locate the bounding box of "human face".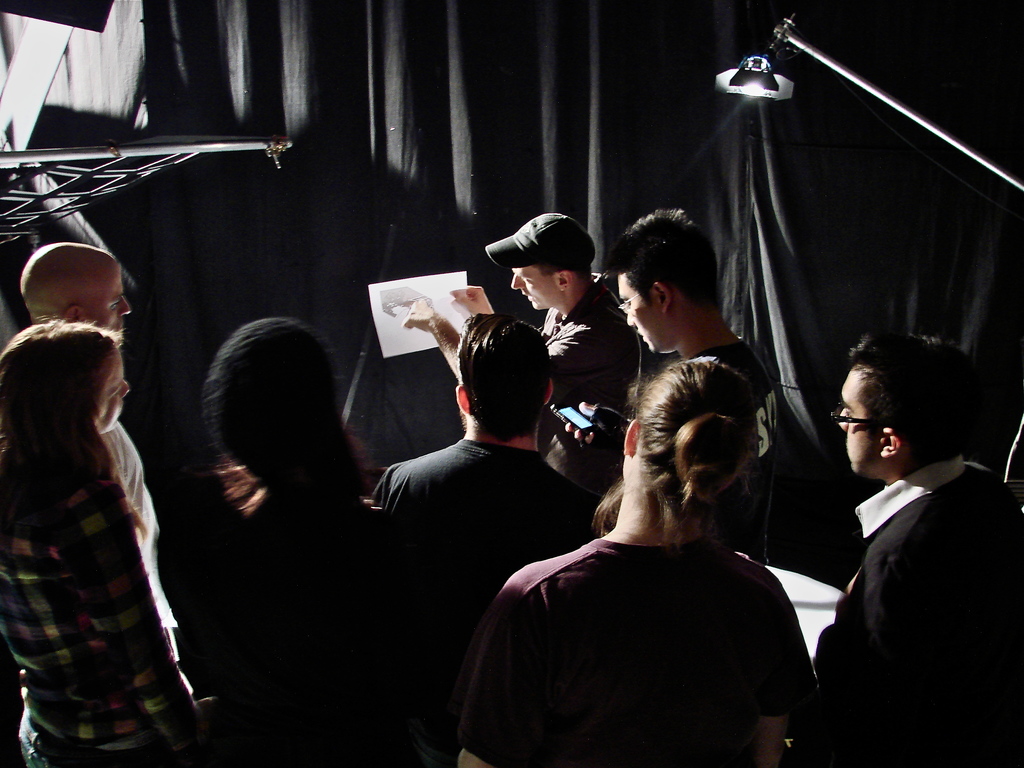
Bounding box: 613:271:669:356.
